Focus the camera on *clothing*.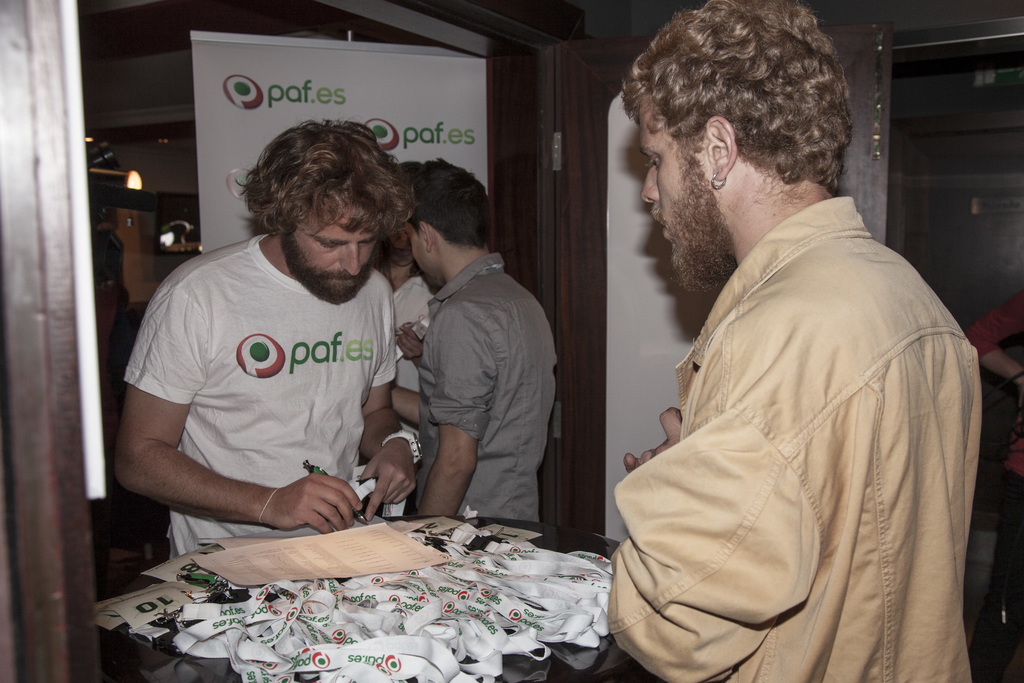
Focus region: detection(426, 254, 556, 528).
